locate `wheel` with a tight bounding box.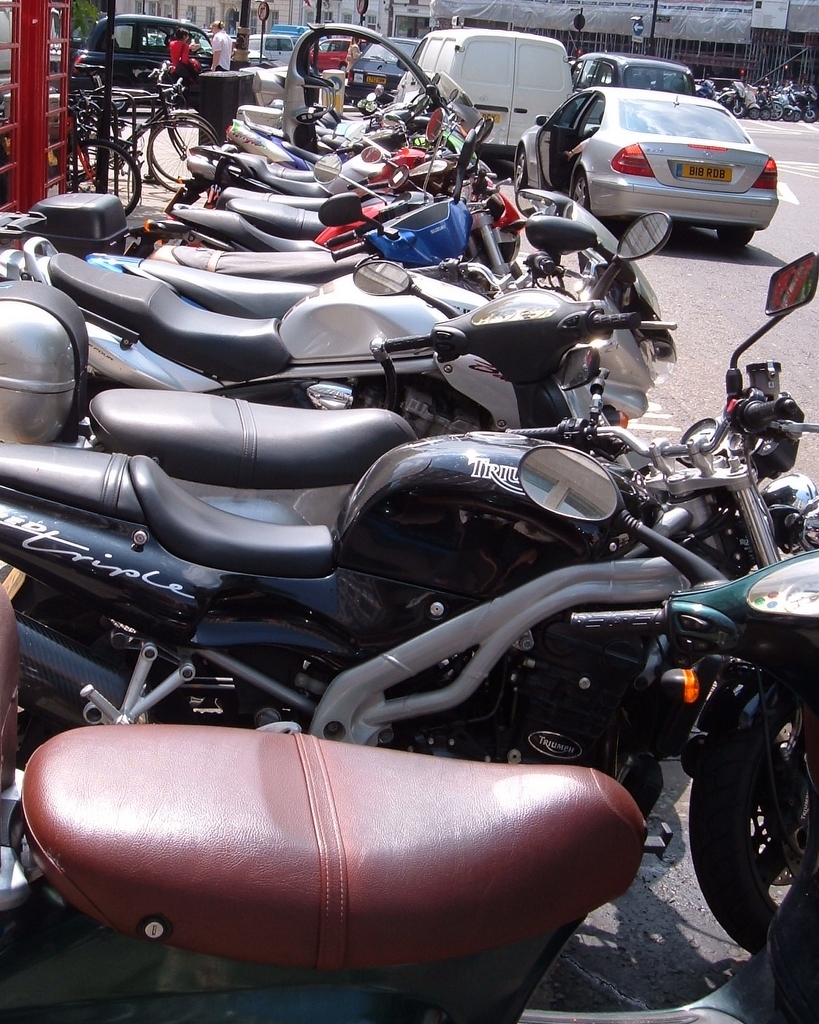
(693,704,818,954).
